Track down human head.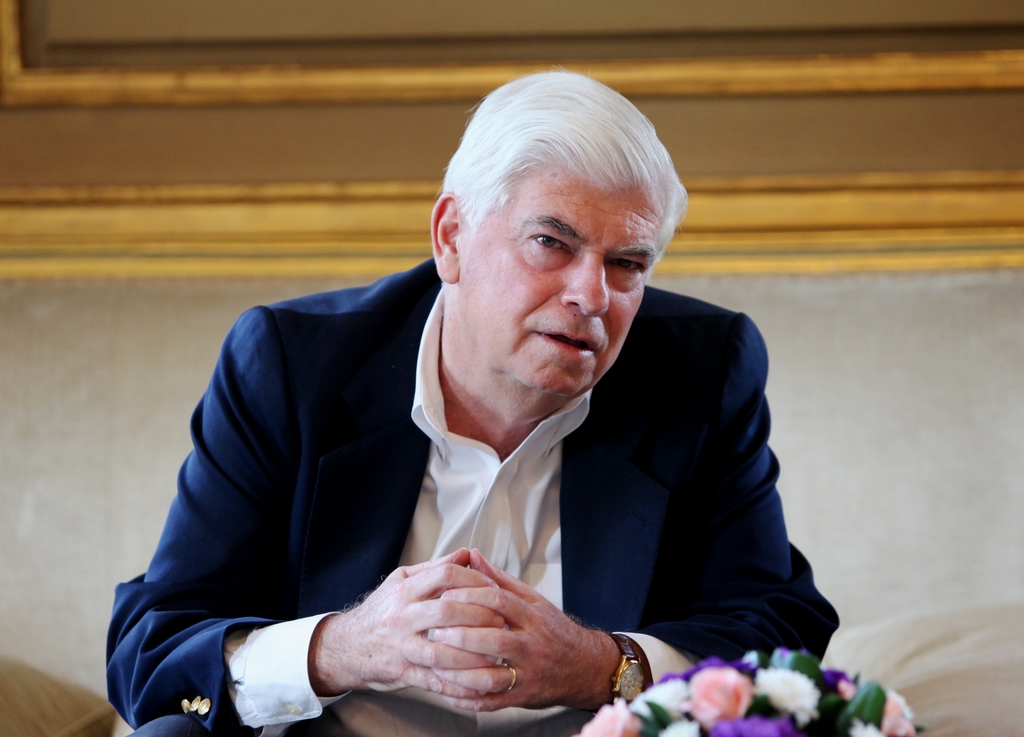
Tracked to bbox(438, 81, 684, 387).
